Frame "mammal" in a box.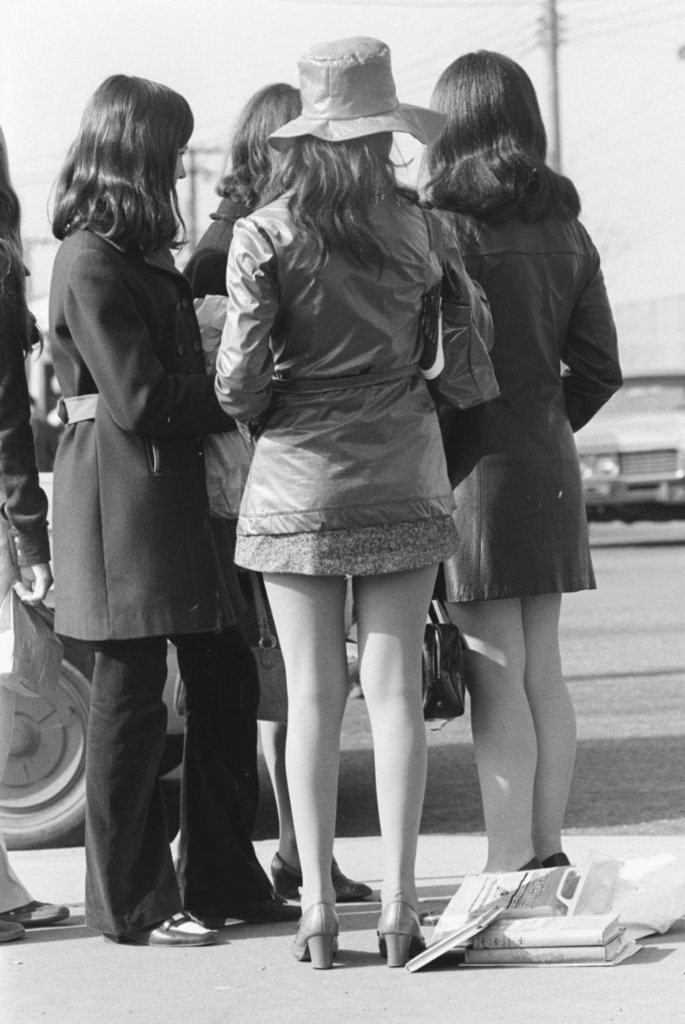
[x1=181, y1=80, x2=372, y2=912].
